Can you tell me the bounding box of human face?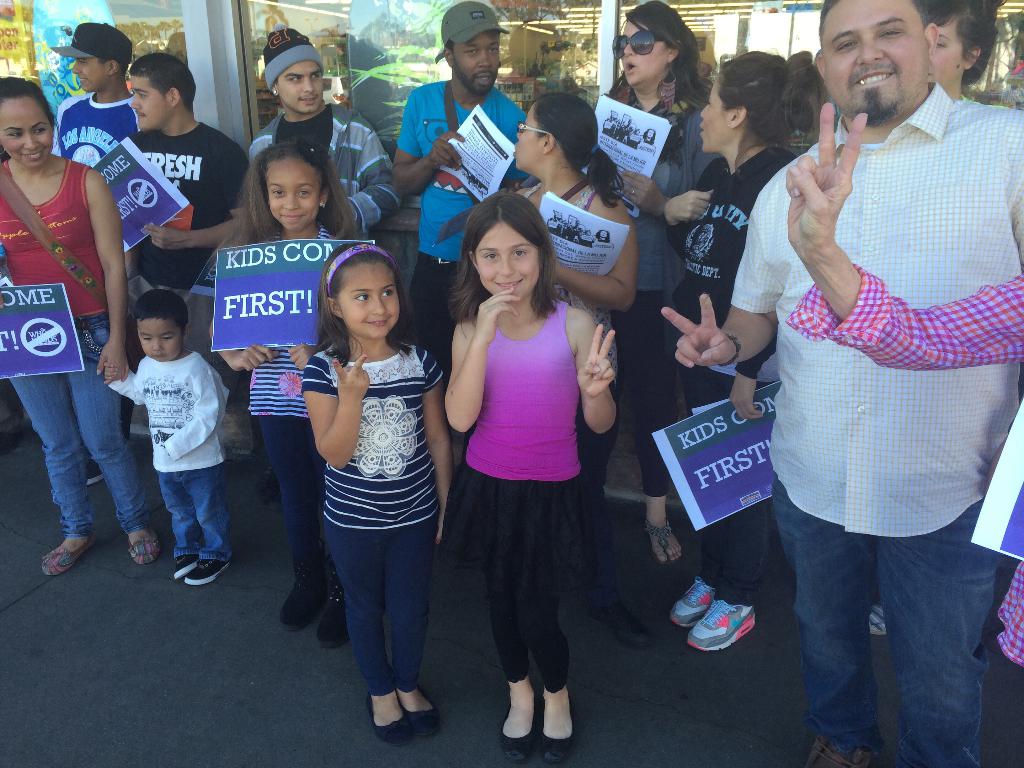
bbox=(929, 16, 968, 90).
